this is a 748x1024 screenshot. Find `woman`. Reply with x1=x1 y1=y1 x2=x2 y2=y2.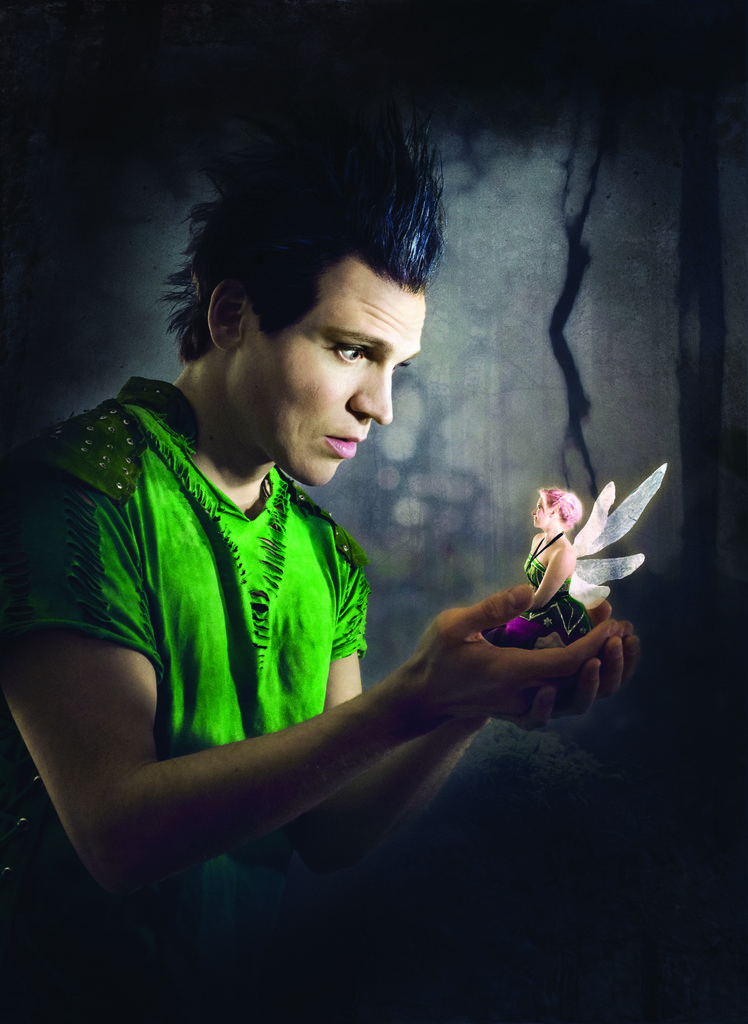
x1=496 y1=481 x2=606 y2=643.
